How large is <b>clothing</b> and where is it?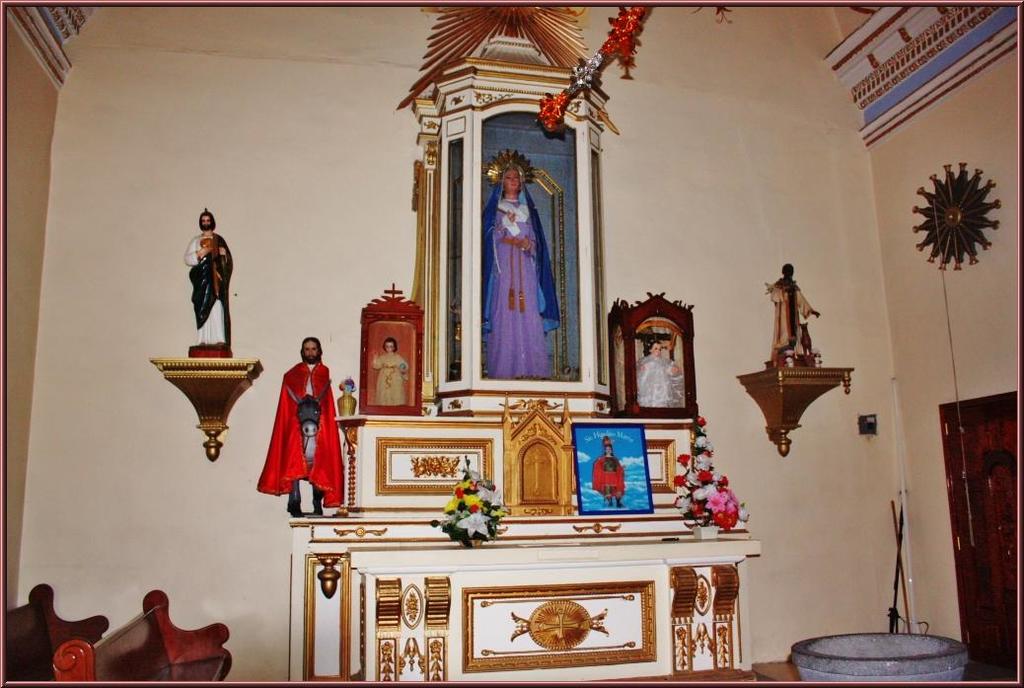
Bounding box: left=638, top=349, right=673, bottom=404.
